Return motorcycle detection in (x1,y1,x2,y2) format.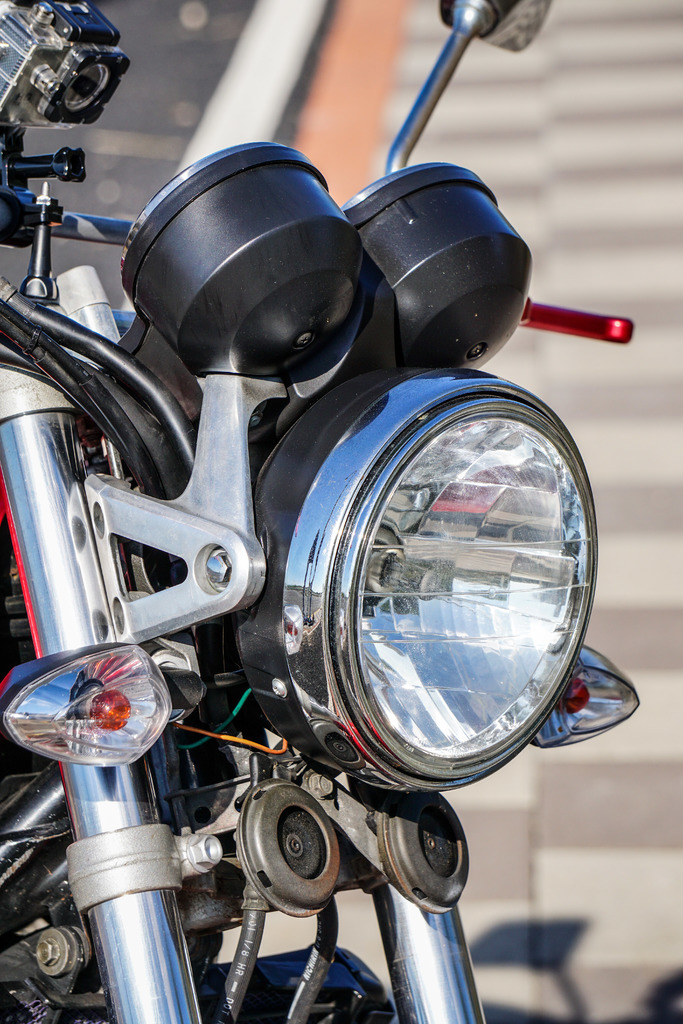
(0,90,648,1023).
